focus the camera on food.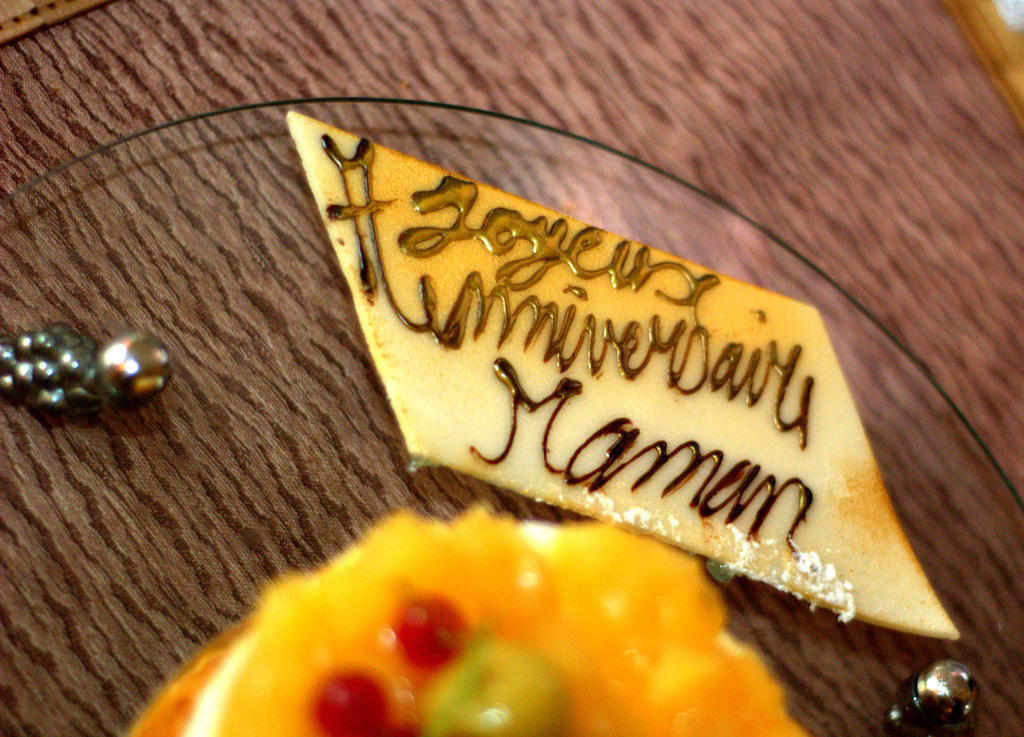
Focus region: (123,499,815,736).
